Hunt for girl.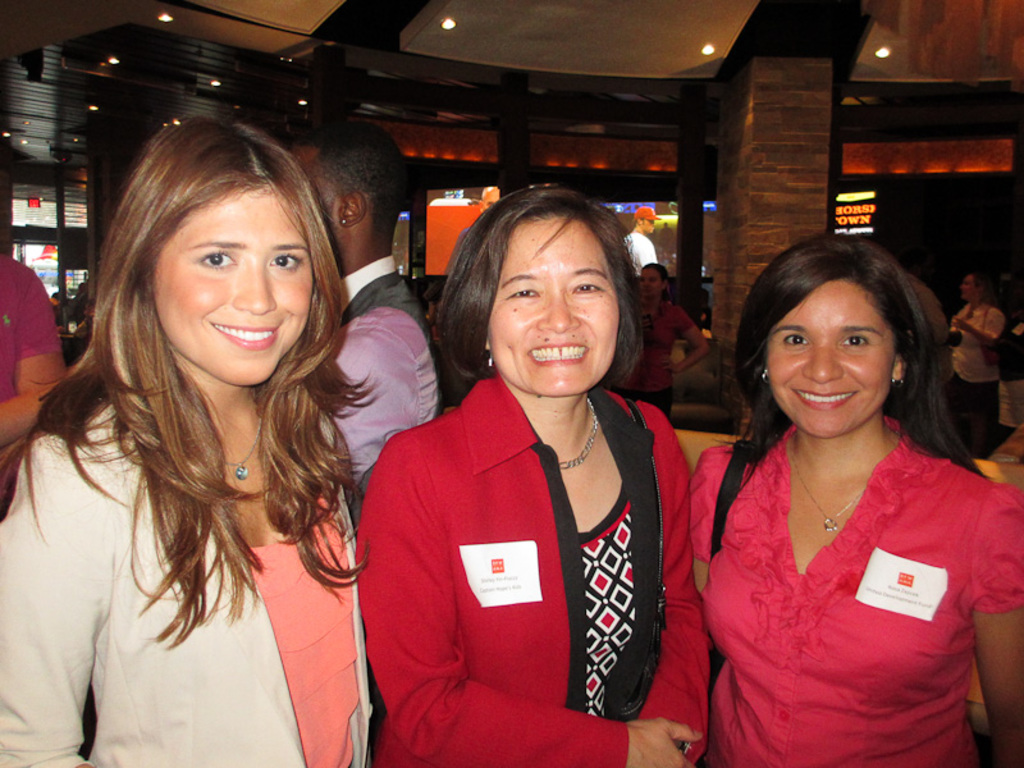
Hunted down at <bbox>640, 262, 712, 417</bbox>.
